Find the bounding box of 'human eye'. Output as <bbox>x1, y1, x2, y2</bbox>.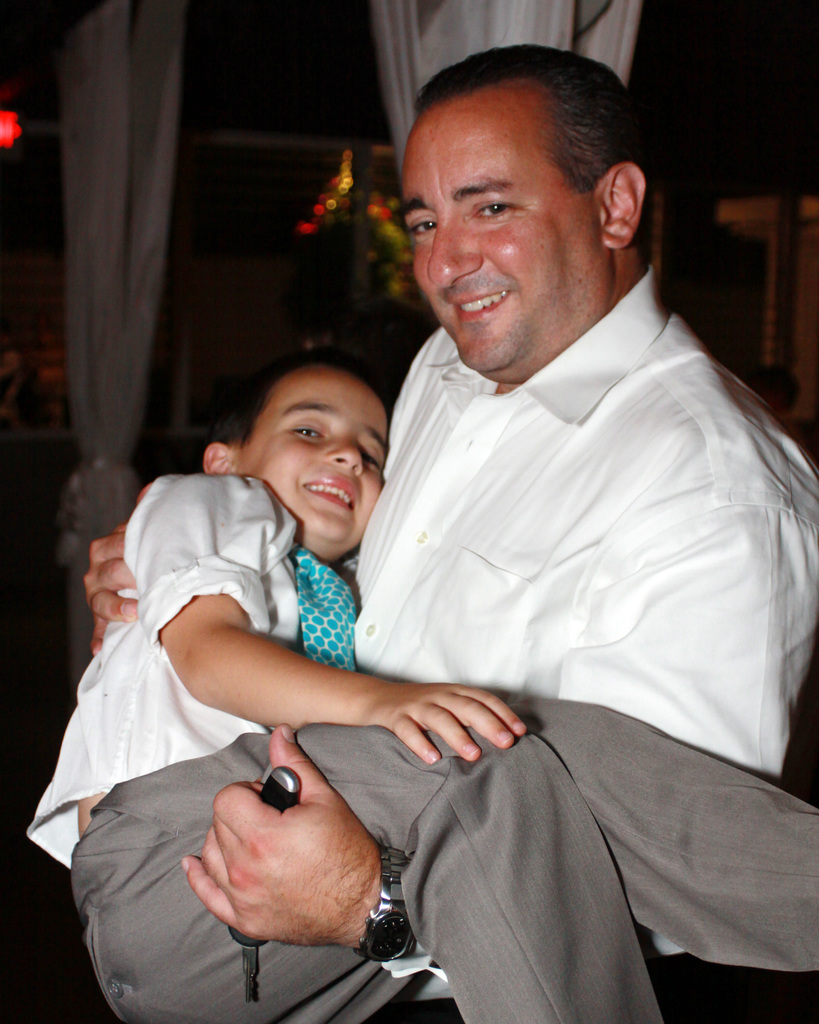
<bbox>404, 216, 437, 239</bbox>.
